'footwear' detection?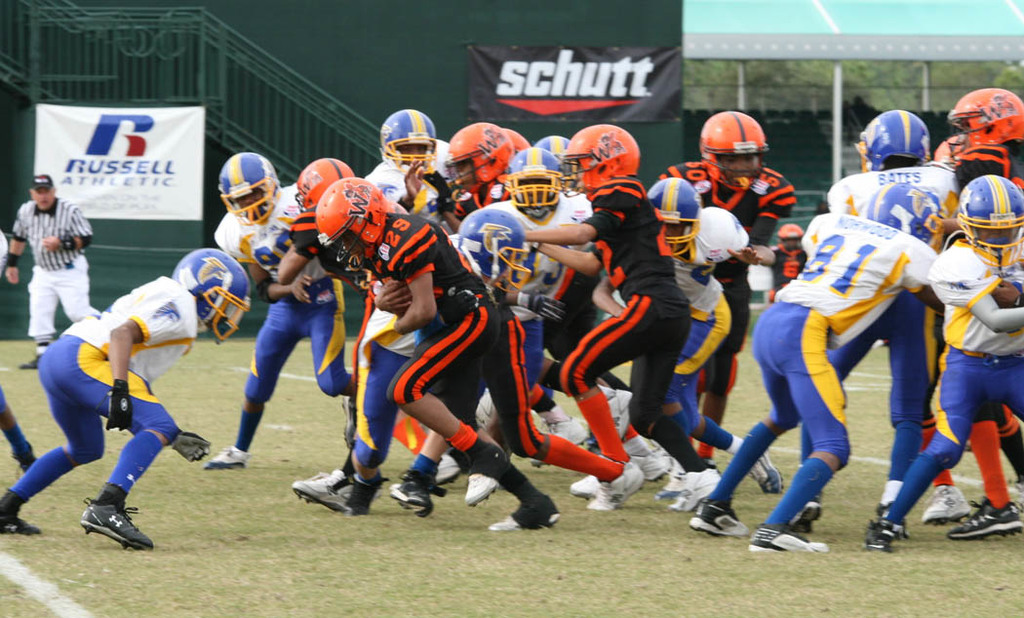
[286, 471, 370, 520]
